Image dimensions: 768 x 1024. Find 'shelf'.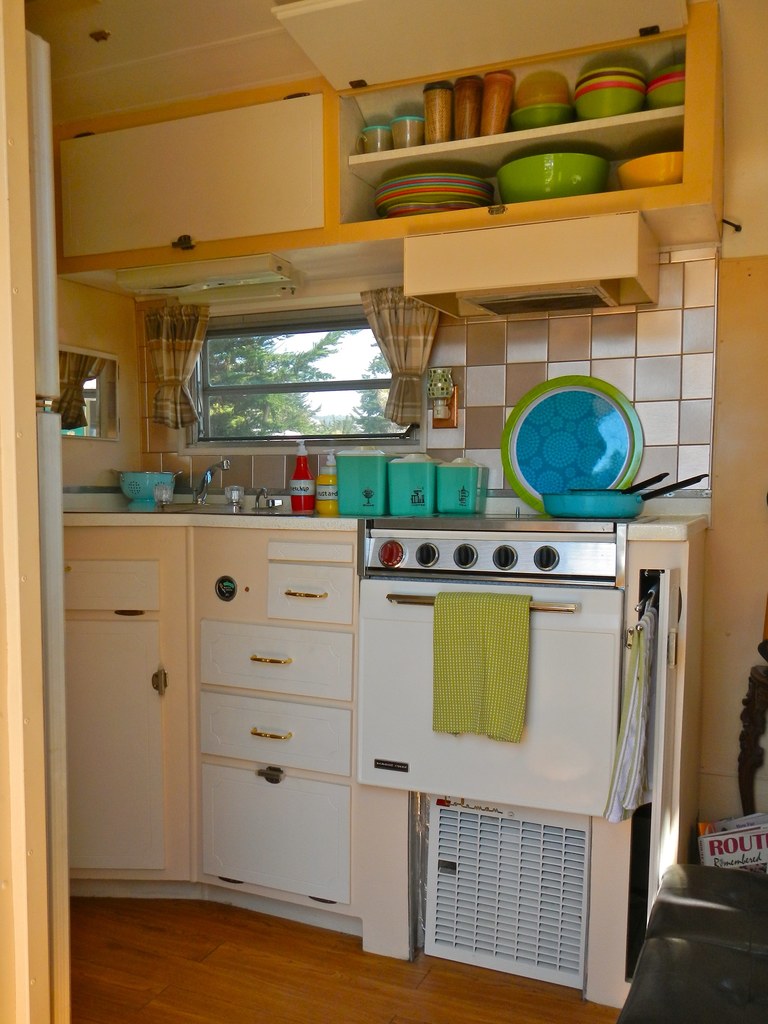
65, 509, 701, 1006.
